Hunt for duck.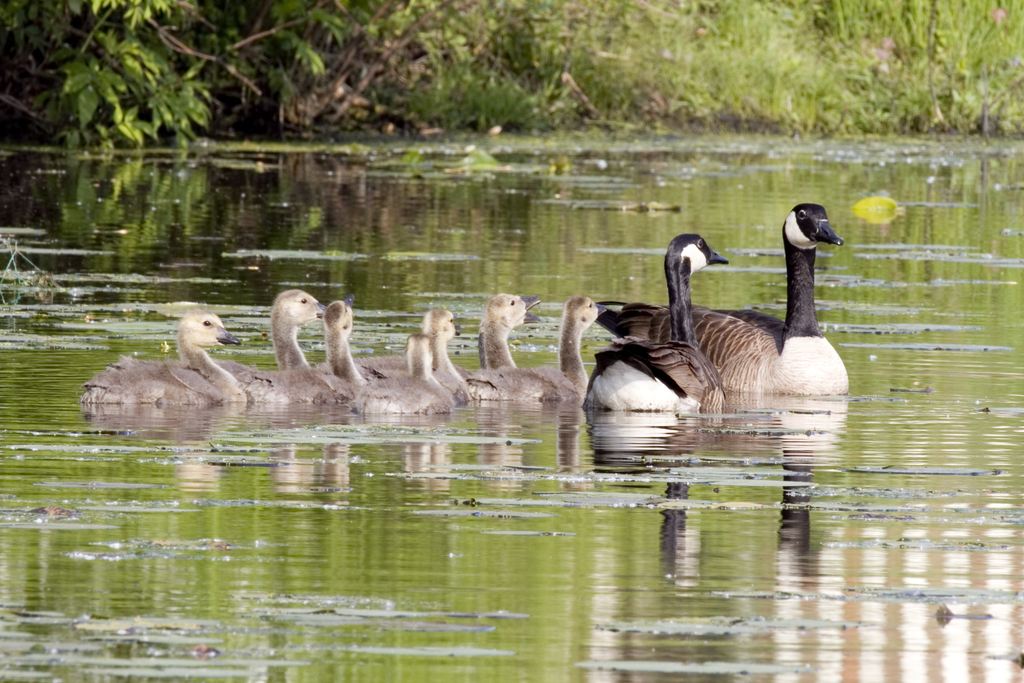
Hunted down at 462, 290, 542, 402.
